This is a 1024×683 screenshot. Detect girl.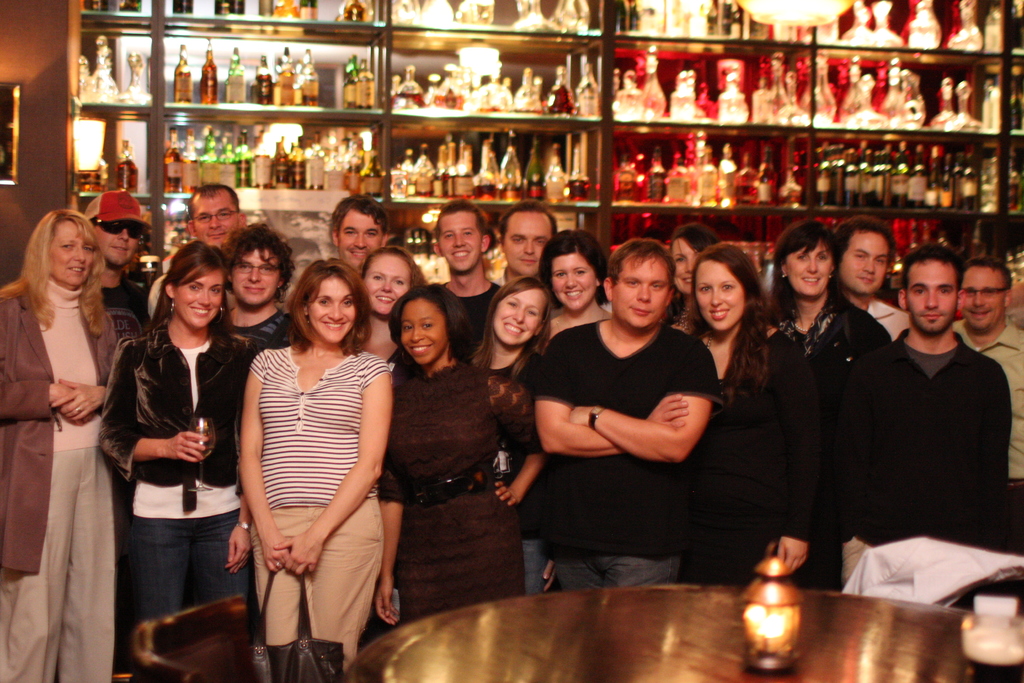
x1=662, y1=226, x2=720, y2=331.
